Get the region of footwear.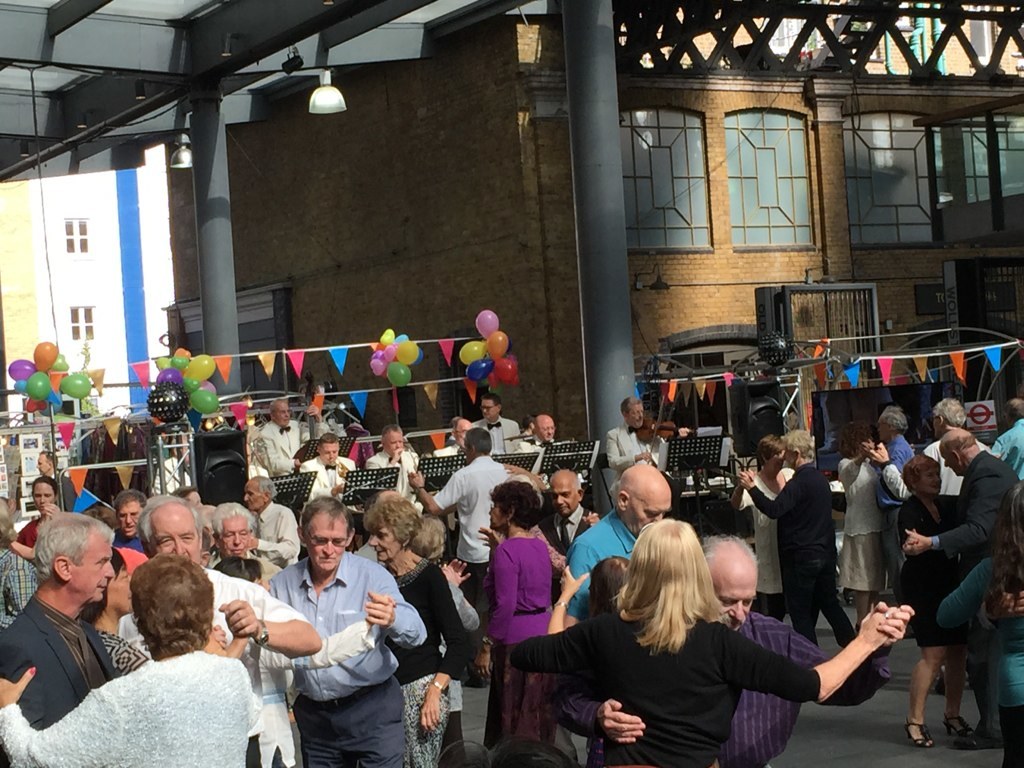
902, 717, 937, 747.
